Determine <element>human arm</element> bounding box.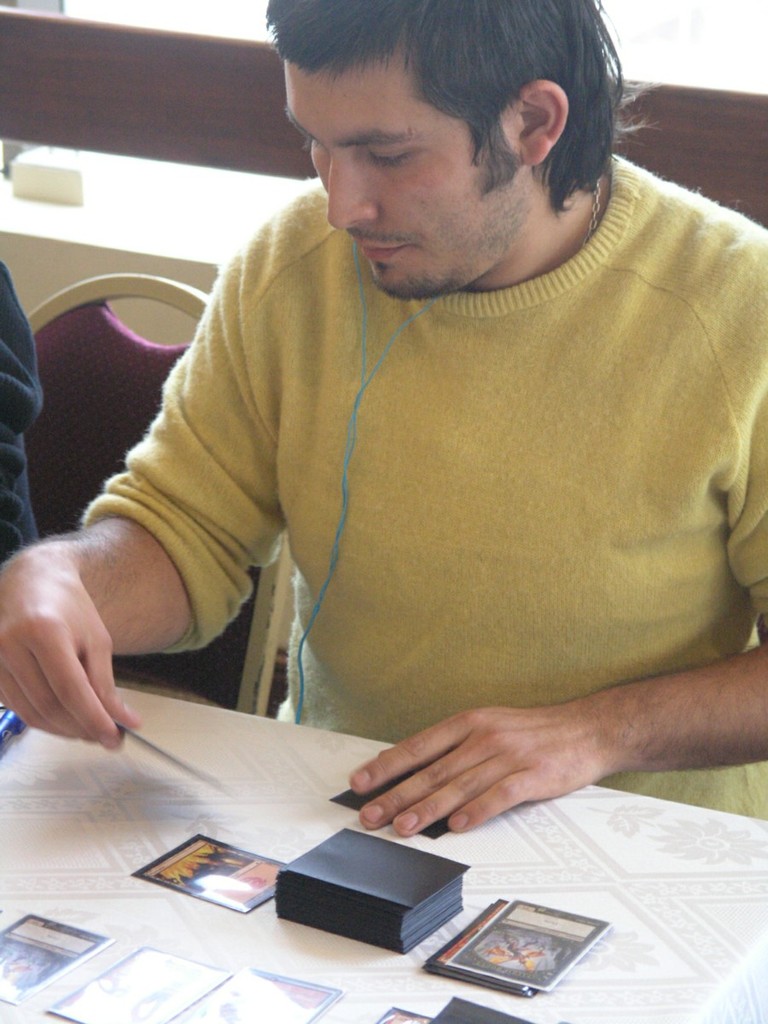
Determined: <region>22, 299, 276, 800</region>.
